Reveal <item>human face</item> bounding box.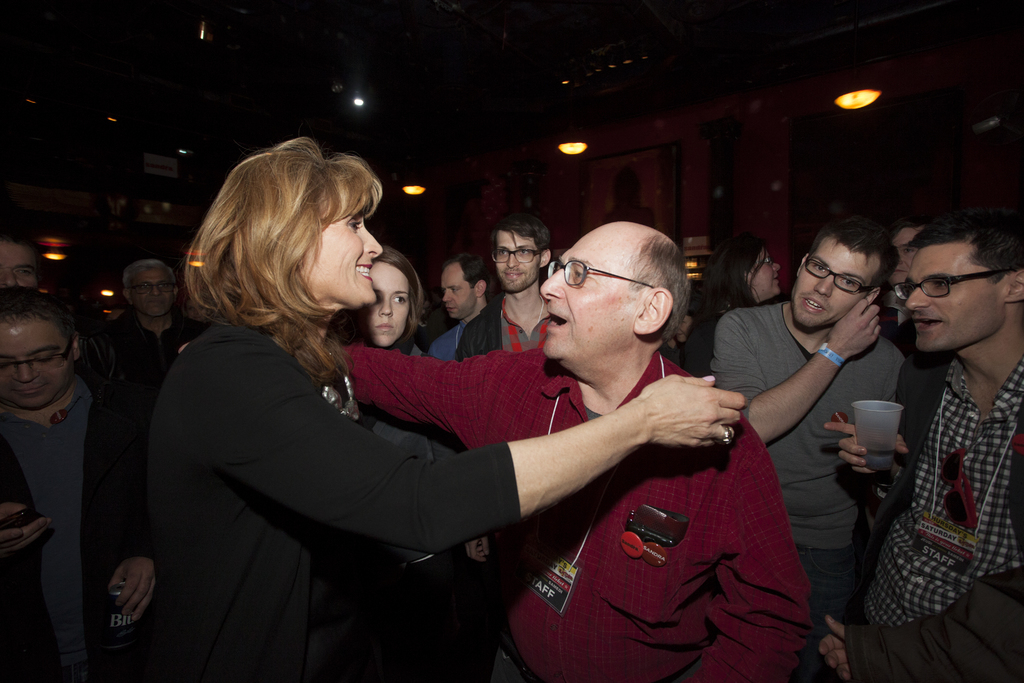
Revealed: {"left": 890, "top": 226, "right": 922, "bottom": 283}.
